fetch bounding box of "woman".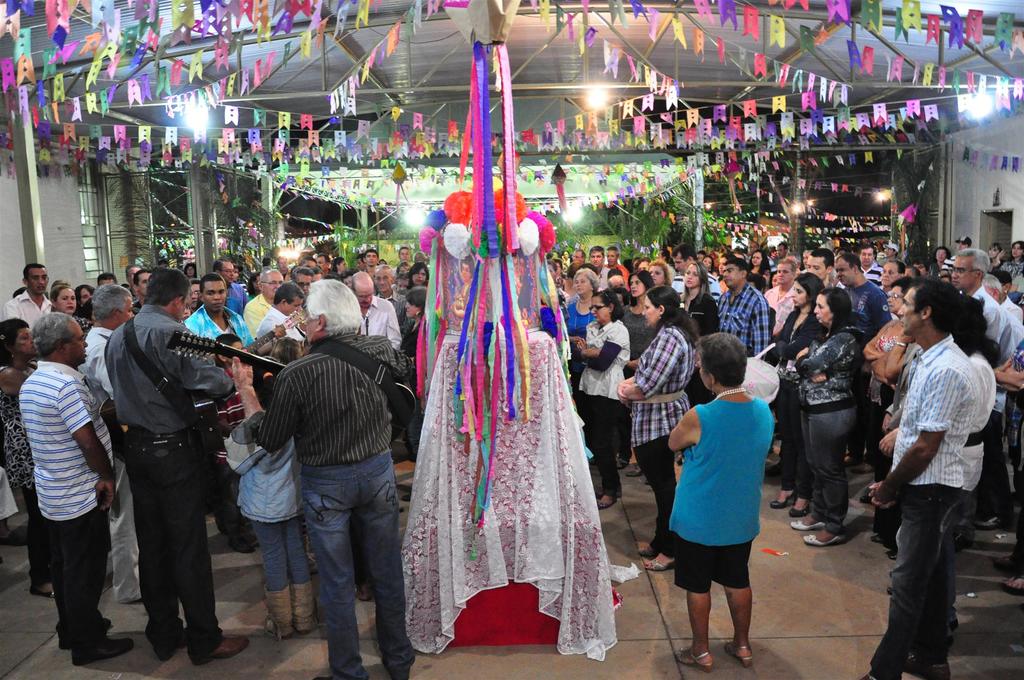
Bbox: detection(561, 267, 605, 376).
